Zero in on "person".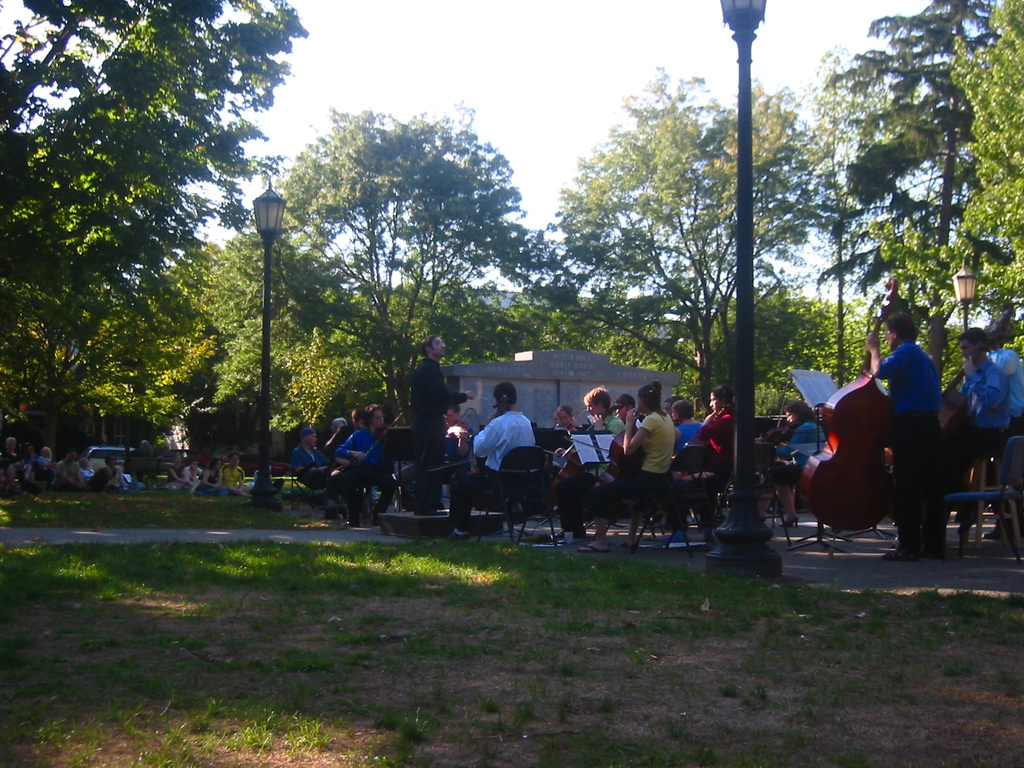
Zeroed in: crop(947, 328, 1010, 537).
